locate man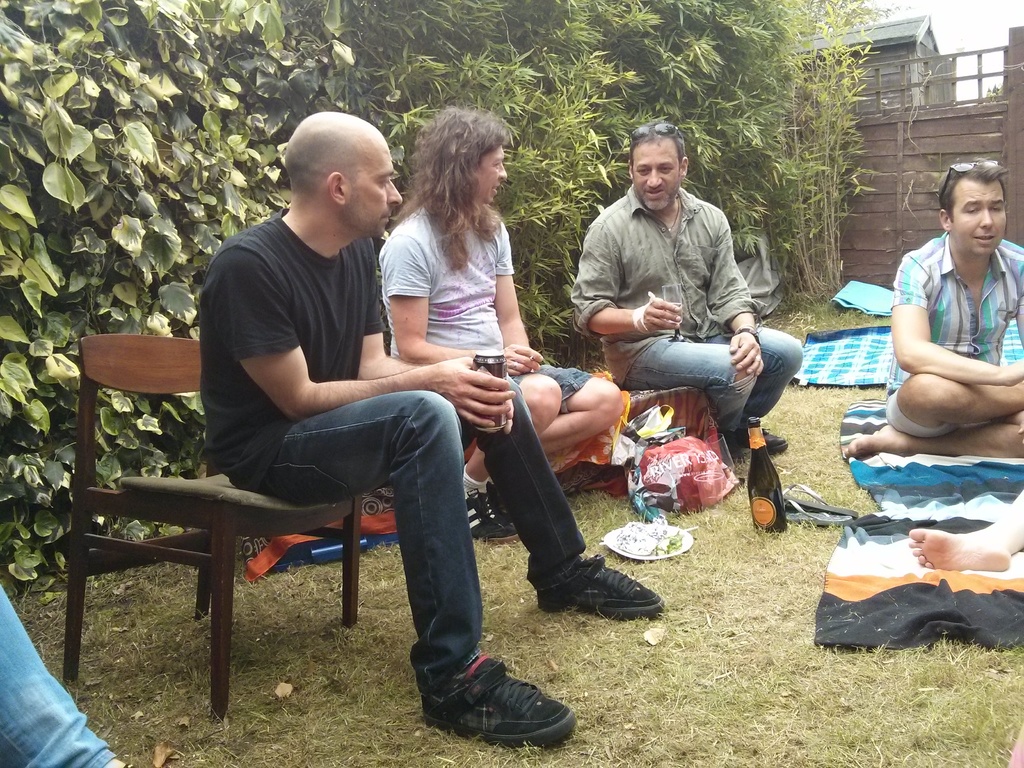
x1=195, y1=108, x2=664, y2=749
